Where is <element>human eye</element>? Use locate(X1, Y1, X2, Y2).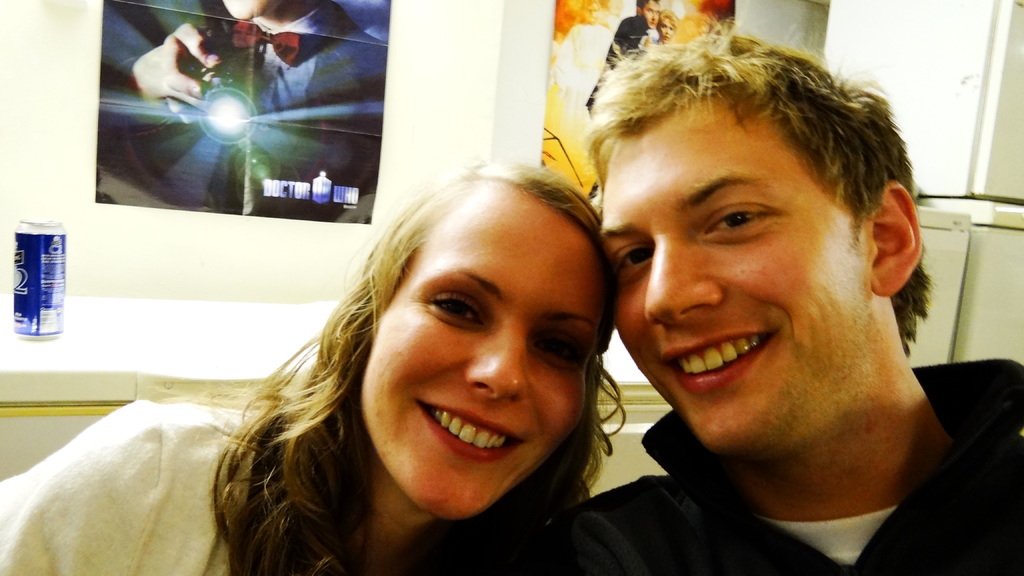
locate(532, 340, 589, 371).
